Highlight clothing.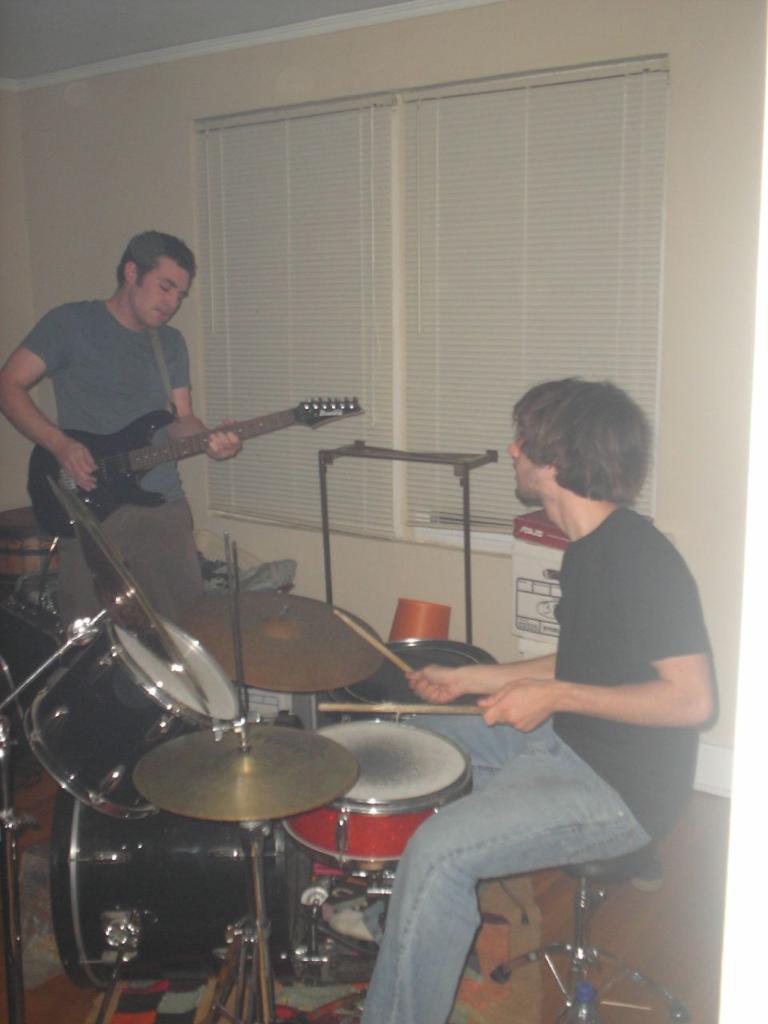
Highlighted region: (left=359, top=504, right=713, bottom=1023).
